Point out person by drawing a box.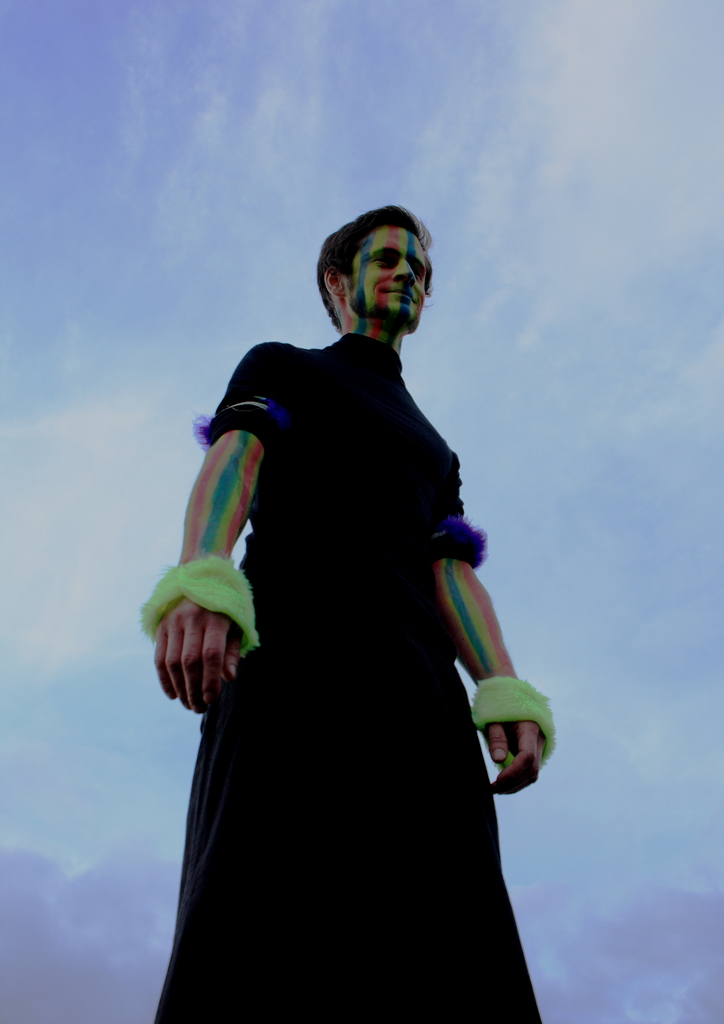
bbox(170, 186, 549, 996).
